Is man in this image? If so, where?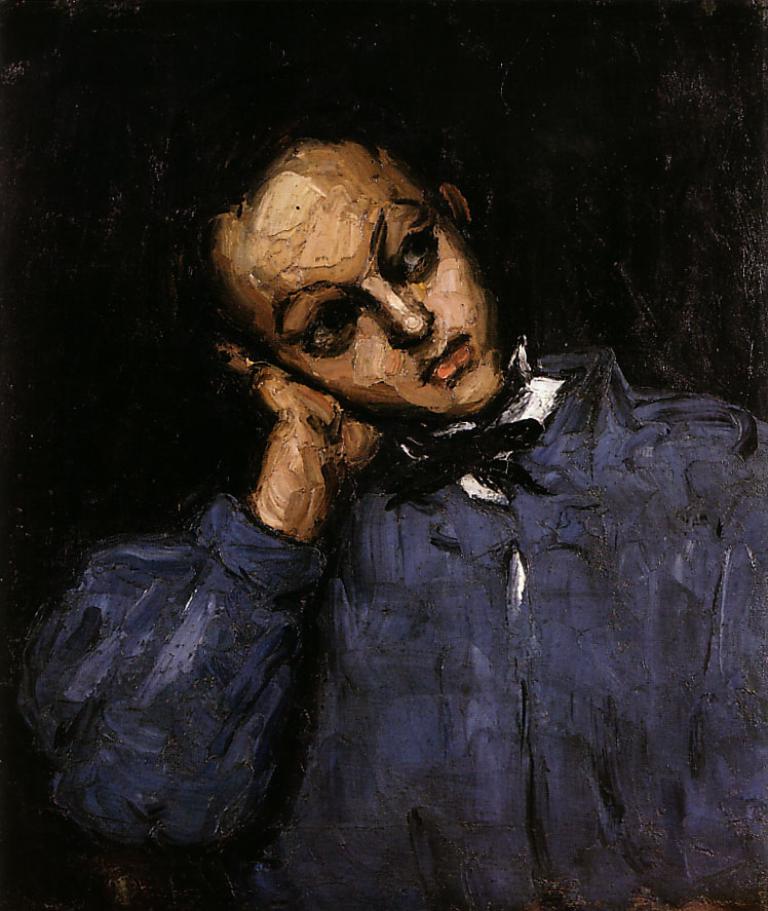
Yes, at [43,140,670,910].
